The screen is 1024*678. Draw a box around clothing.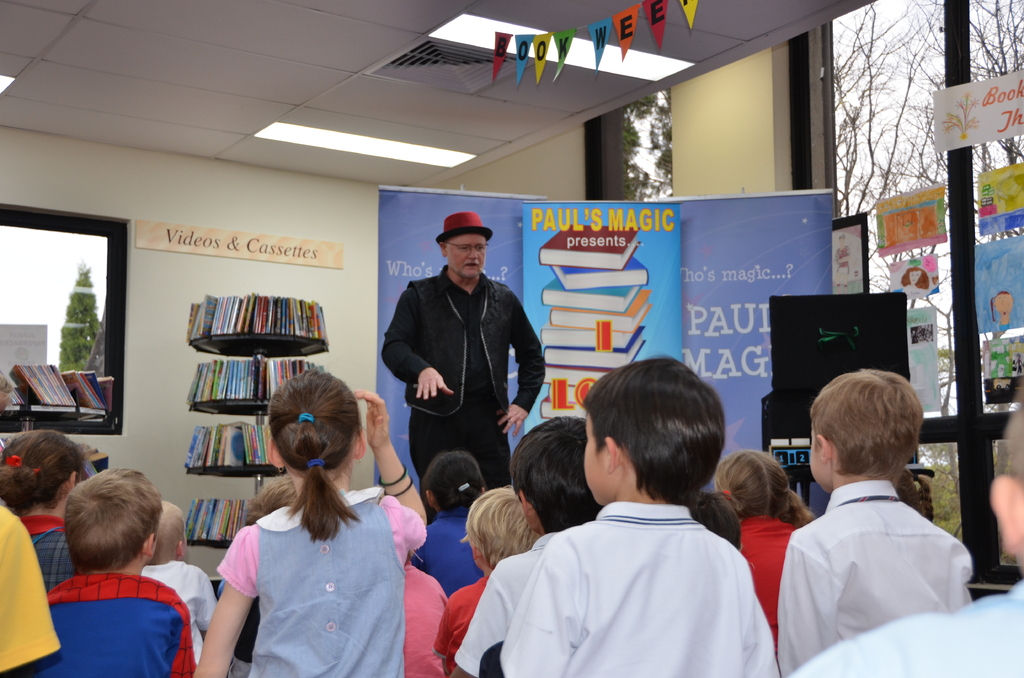
429 572 491 659.
